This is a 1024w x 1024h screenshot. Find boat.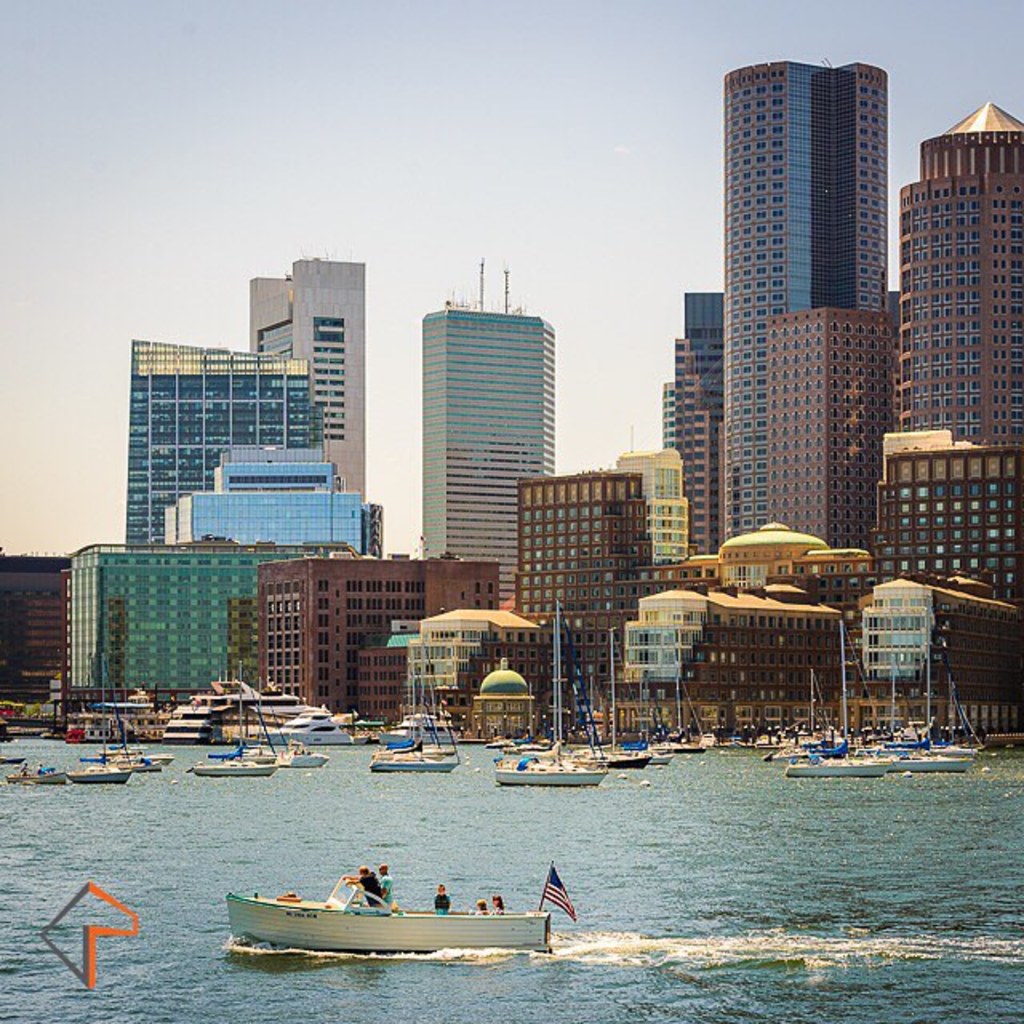
Bounding box: 66, 768, 131, 790.
